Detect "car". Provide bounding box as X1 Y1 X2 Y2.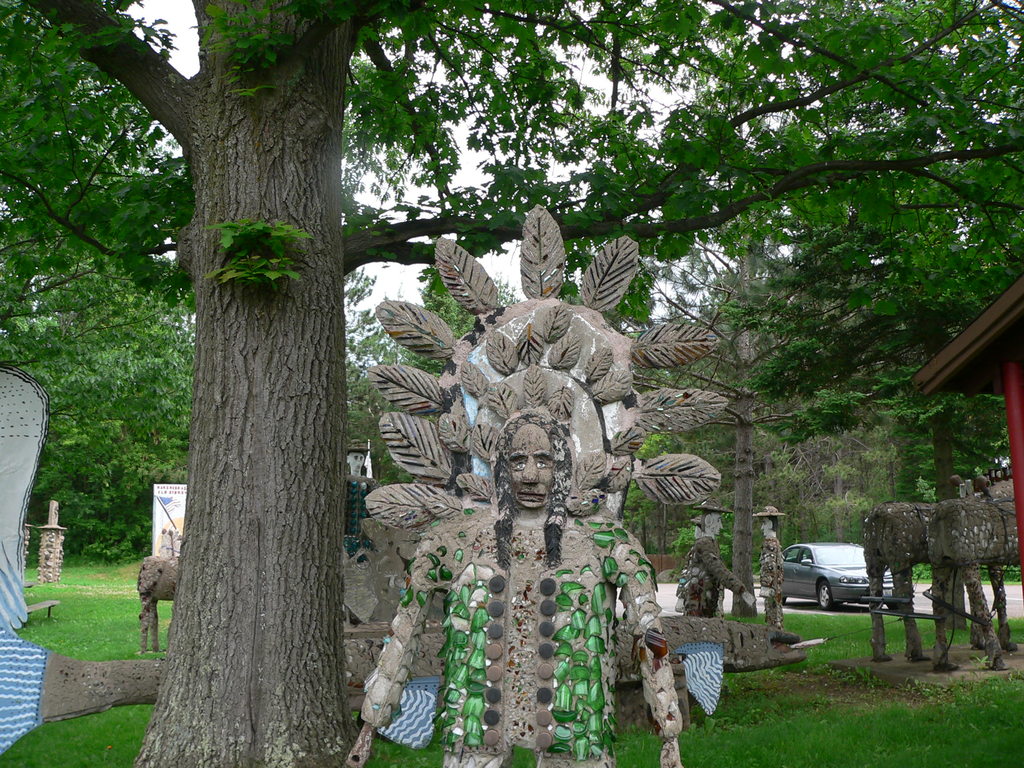
782 543 899 607.
